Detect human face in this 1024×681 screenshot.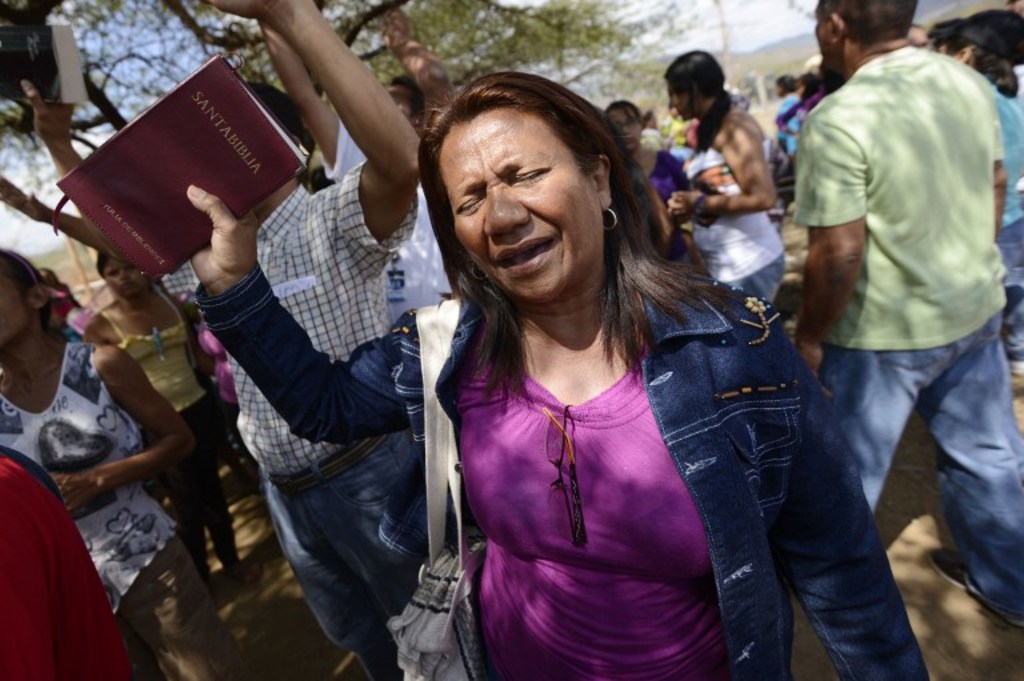
Detection: [101, 257, 145, 299].
